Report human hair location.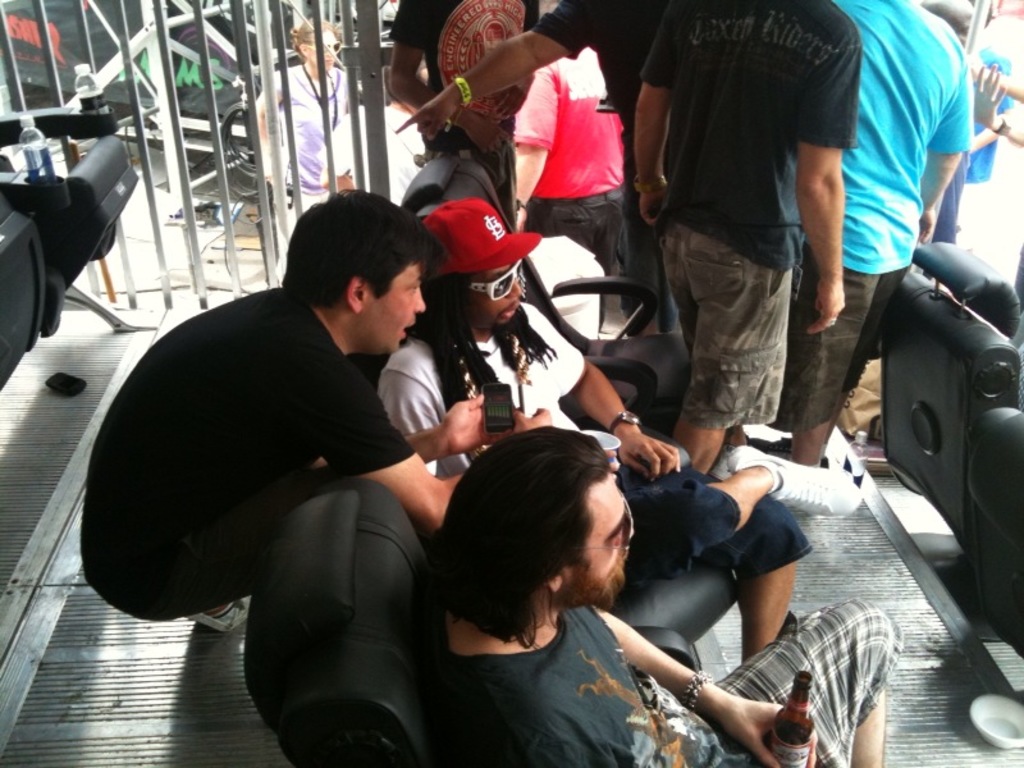
Report: x1=279 y1=197 x2=428 y2=342.
